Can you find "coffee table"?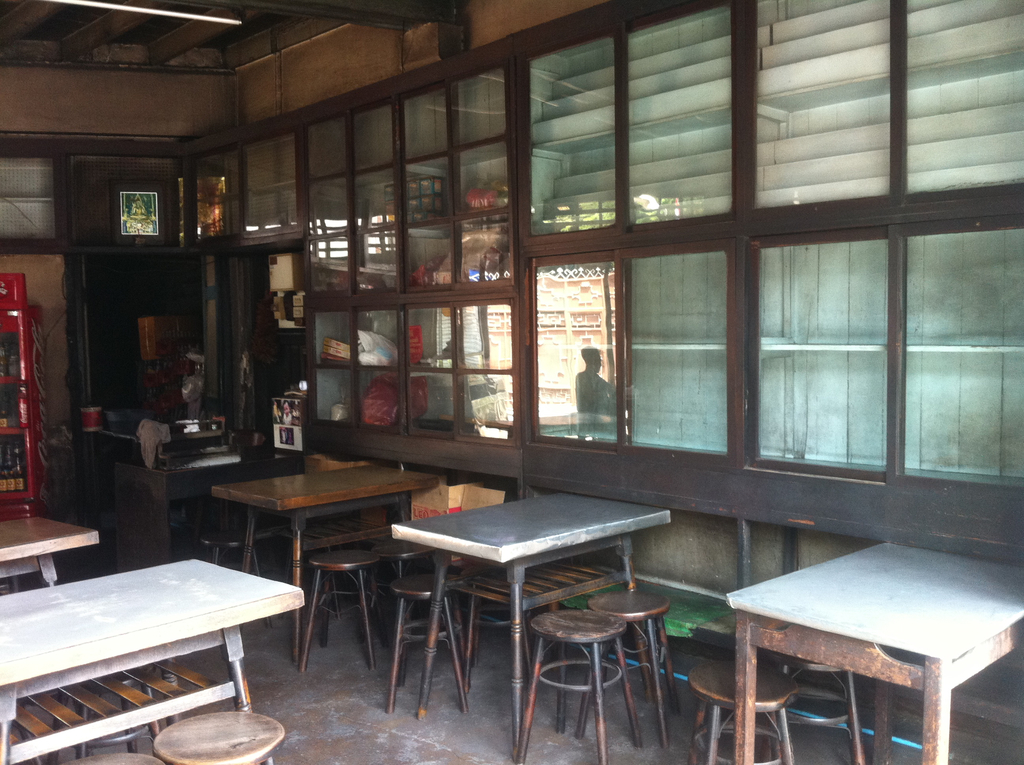
Yes, bounding box: [0, 554, 305, 764].
